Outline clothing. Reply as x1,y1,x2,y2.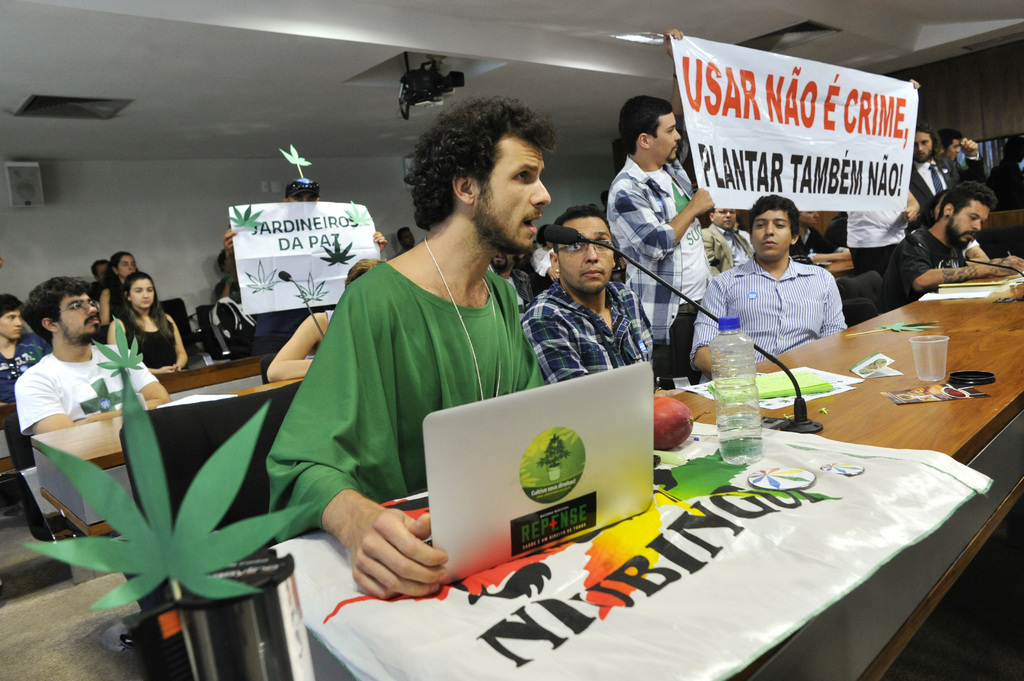
118,303,184,365.
